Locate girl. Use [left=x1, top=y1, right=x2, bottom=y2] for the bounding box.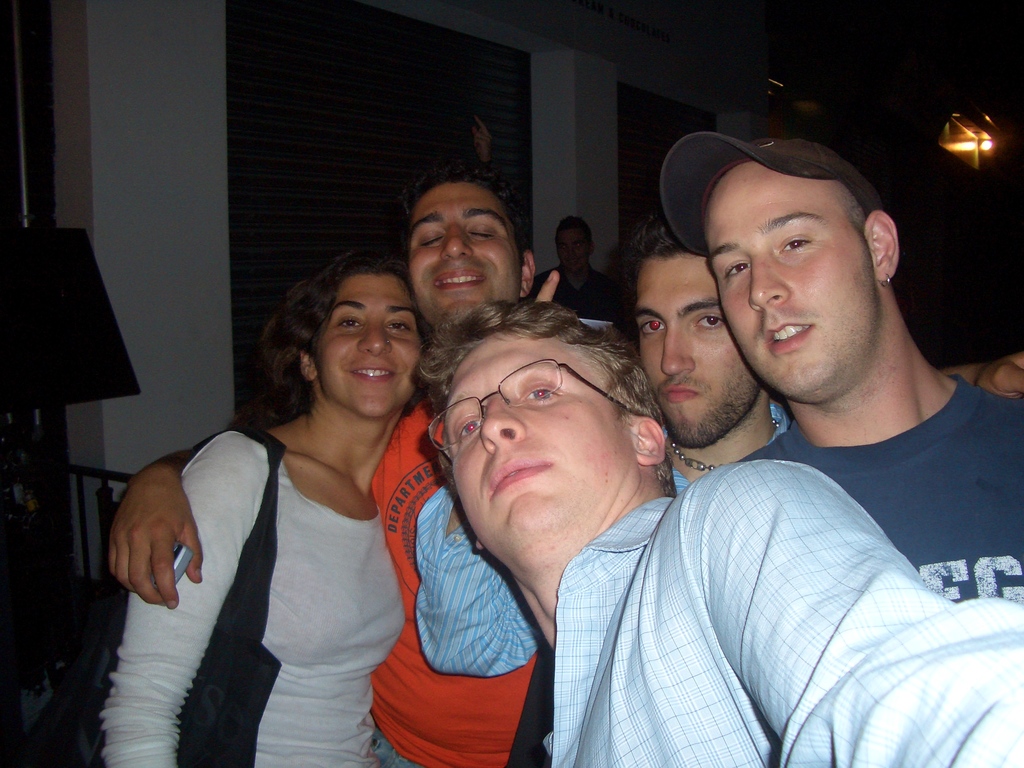
[left=97, top=250, right=431, bottom=767].
